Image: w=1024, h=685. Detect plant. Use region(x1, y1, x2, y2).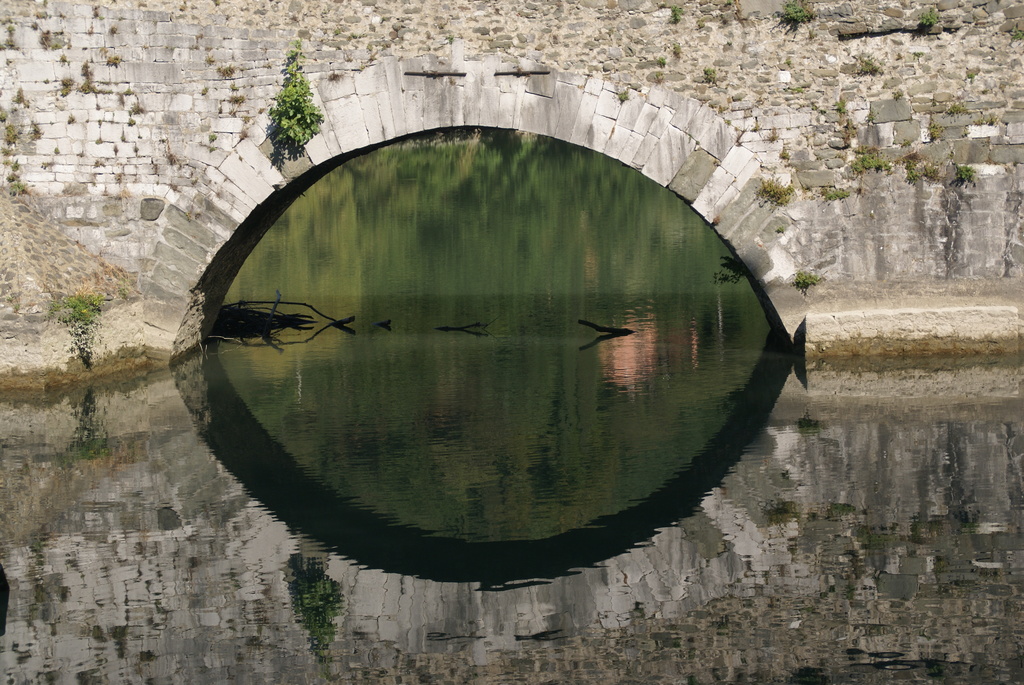
region(244, 50, 321, 152).
